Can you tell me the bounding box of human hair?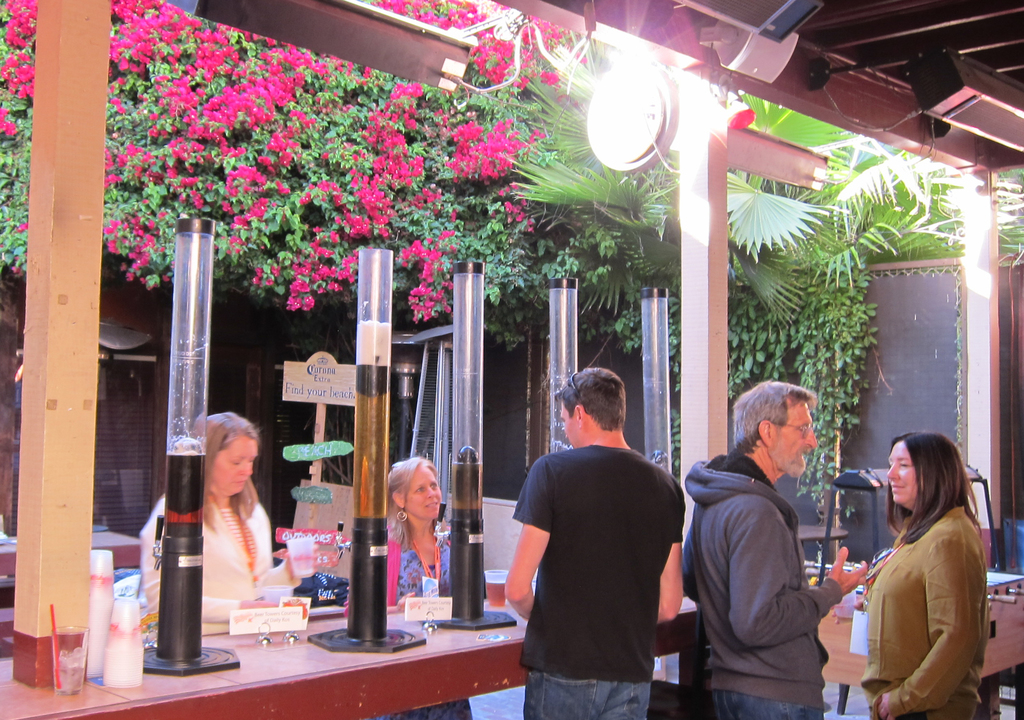
Rect(555, 365, 627, 431).
